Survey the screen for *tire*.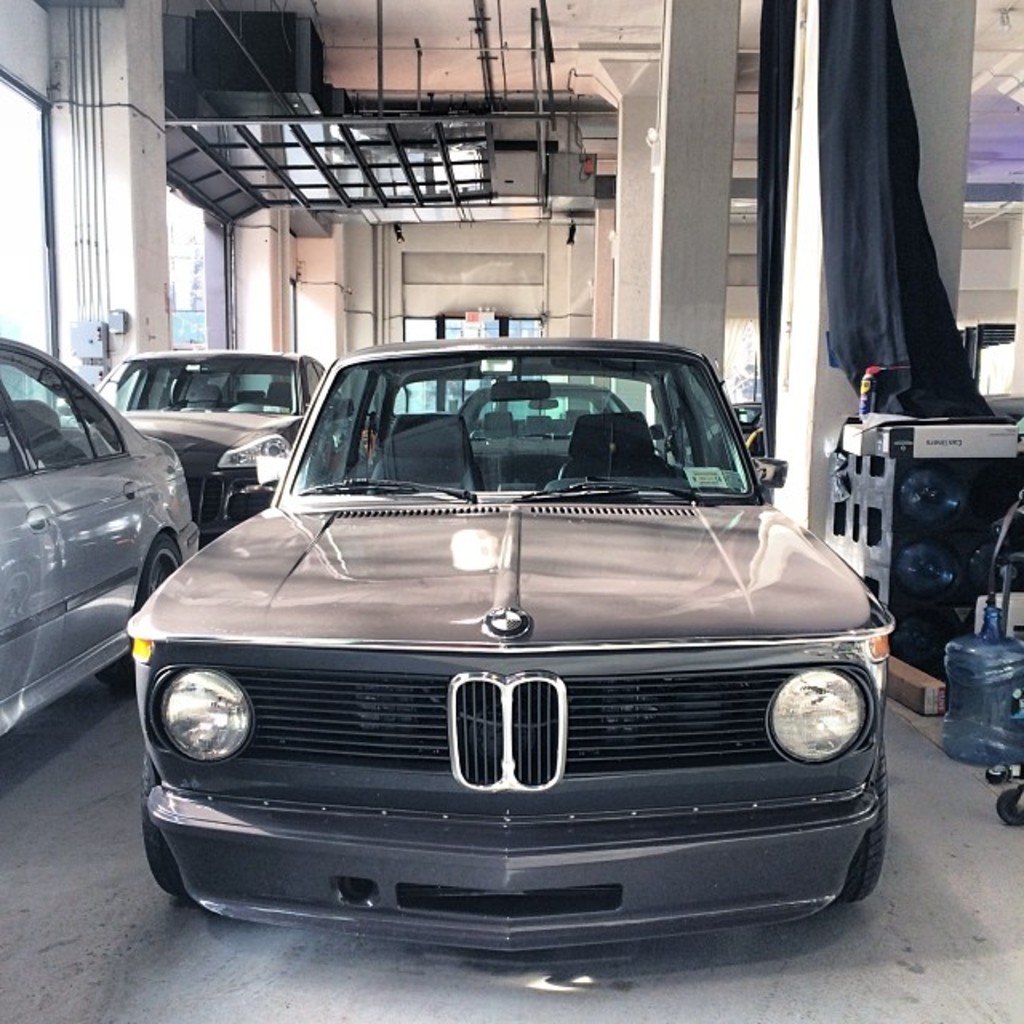
Survey found: bbox=(846, 731, 899, 904).
